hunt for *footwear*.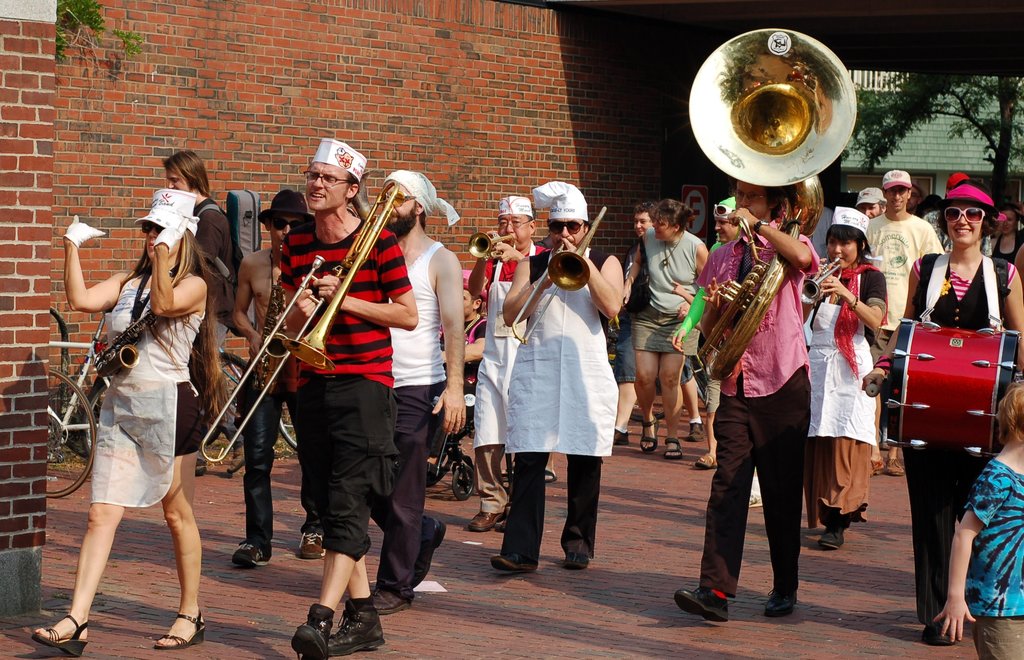
Hunted down at locate(885, 461, 906, 480).
